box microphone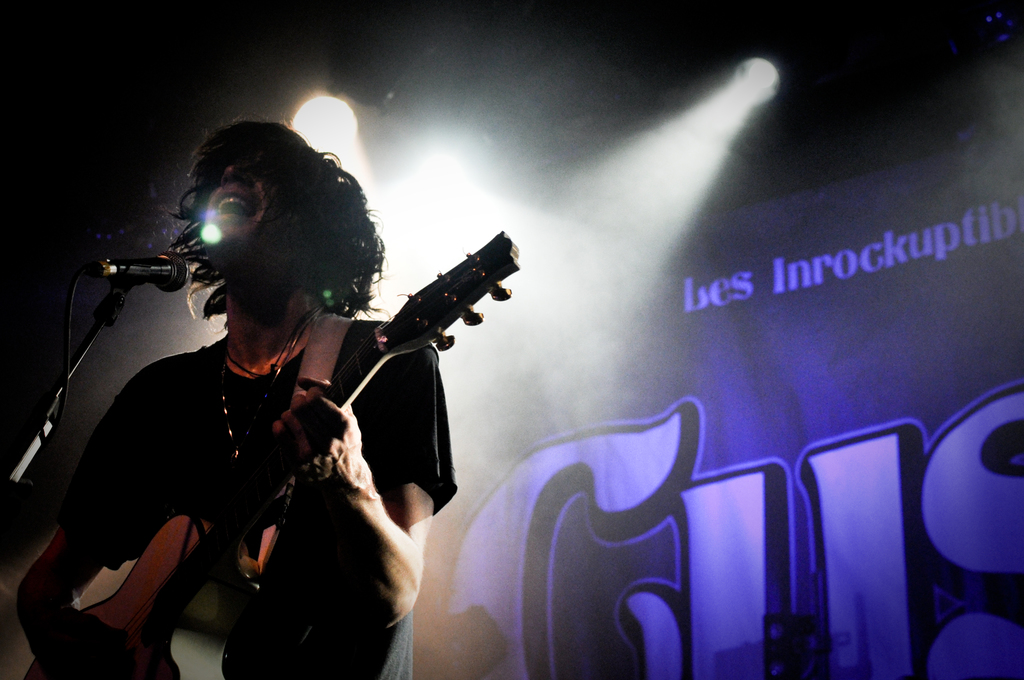
region(49, 232, 225, 350)
